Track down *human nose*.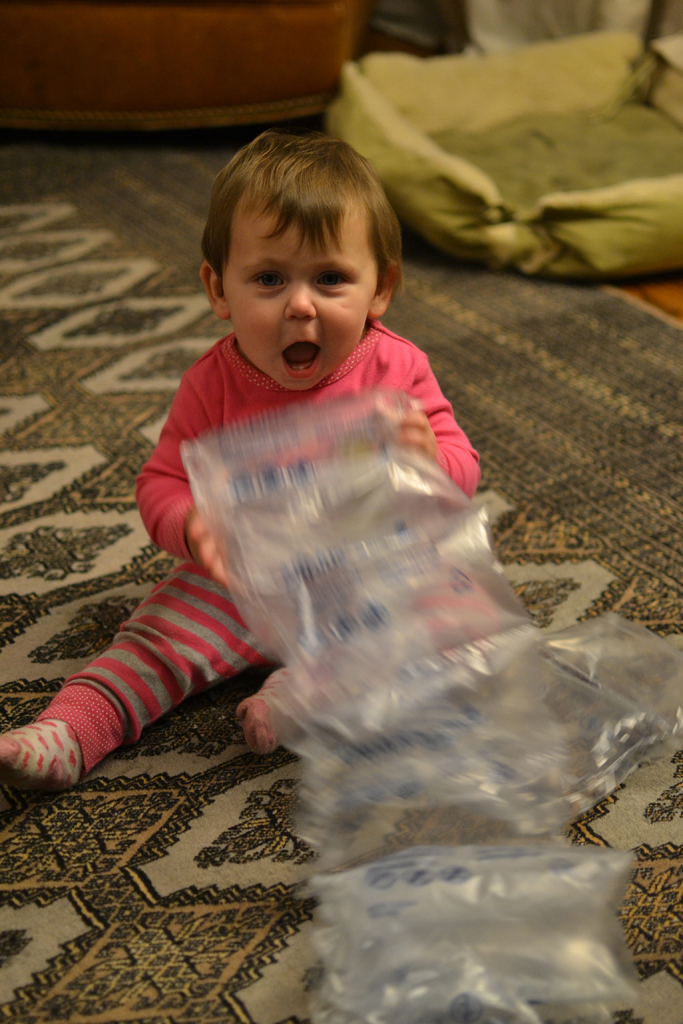
Tracked to pyautogui.locateOnScreen(283, 283, 317, 321).
